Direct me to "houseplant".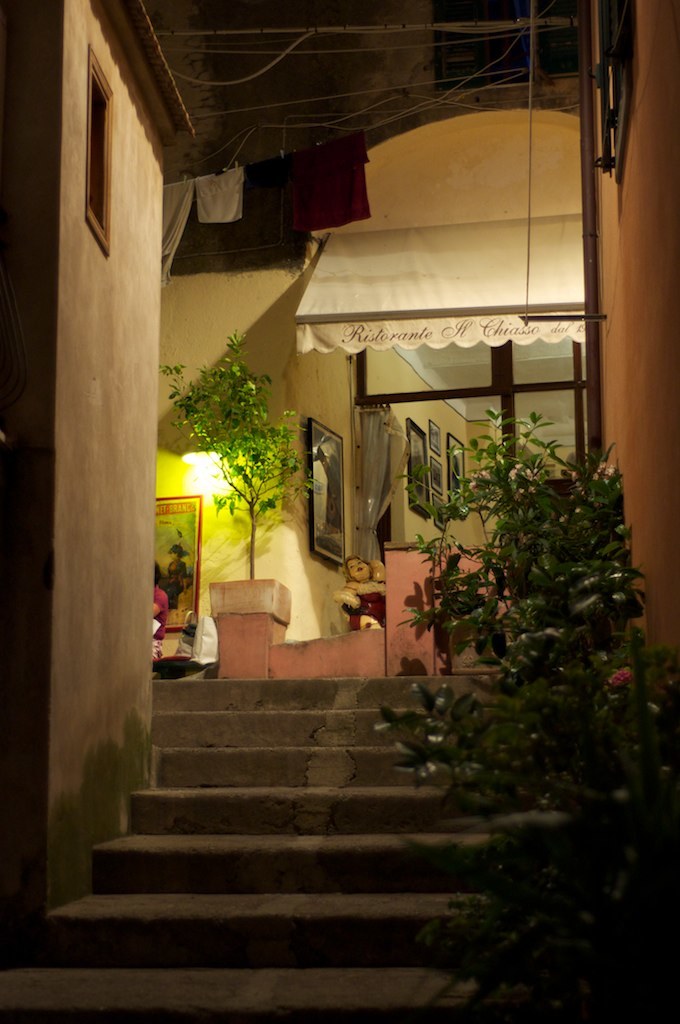
Direction: <box>159,328,315,677</box>.
